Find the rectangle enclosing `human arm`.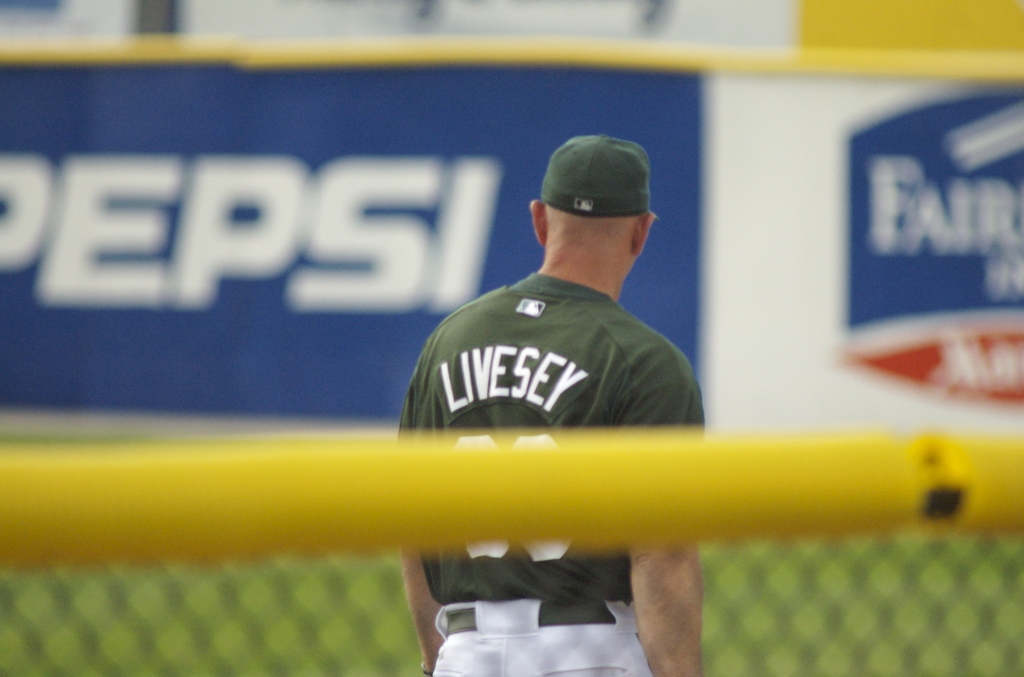
detection(383, 337, 443, 676).
